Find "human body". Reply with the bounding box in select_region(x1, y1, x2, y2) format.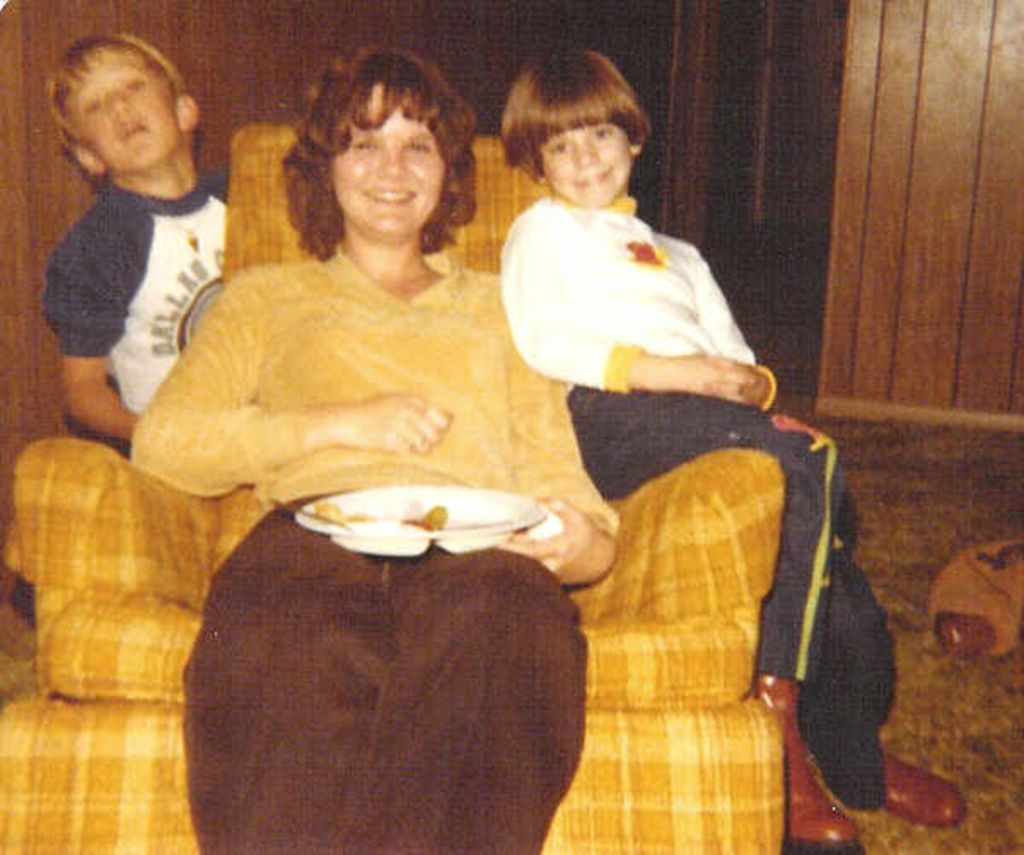
select_region(43, 29, 236, 456).
